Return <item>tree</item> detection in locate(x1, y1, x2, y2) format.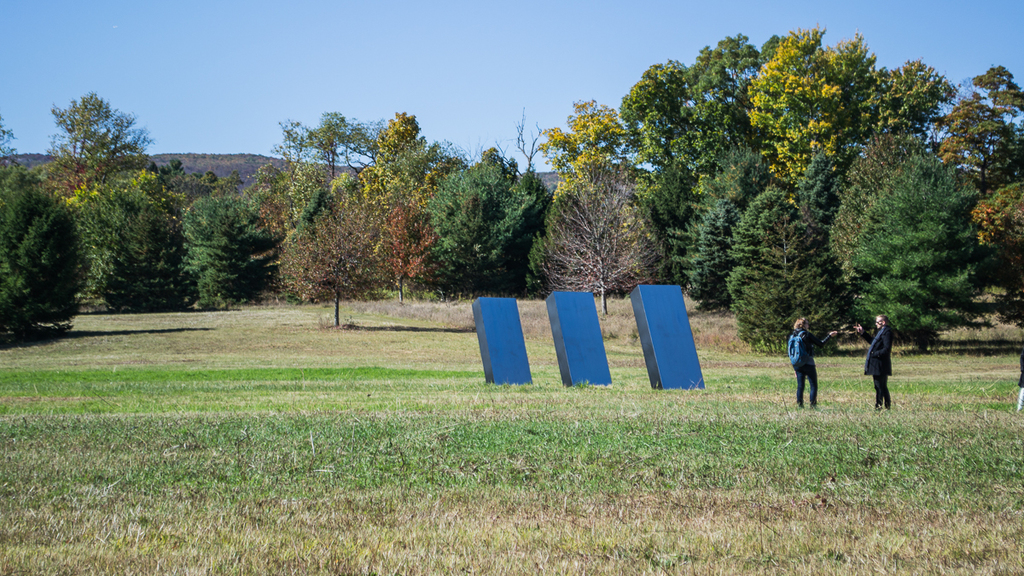
locate(538, 133, 666, 289).
